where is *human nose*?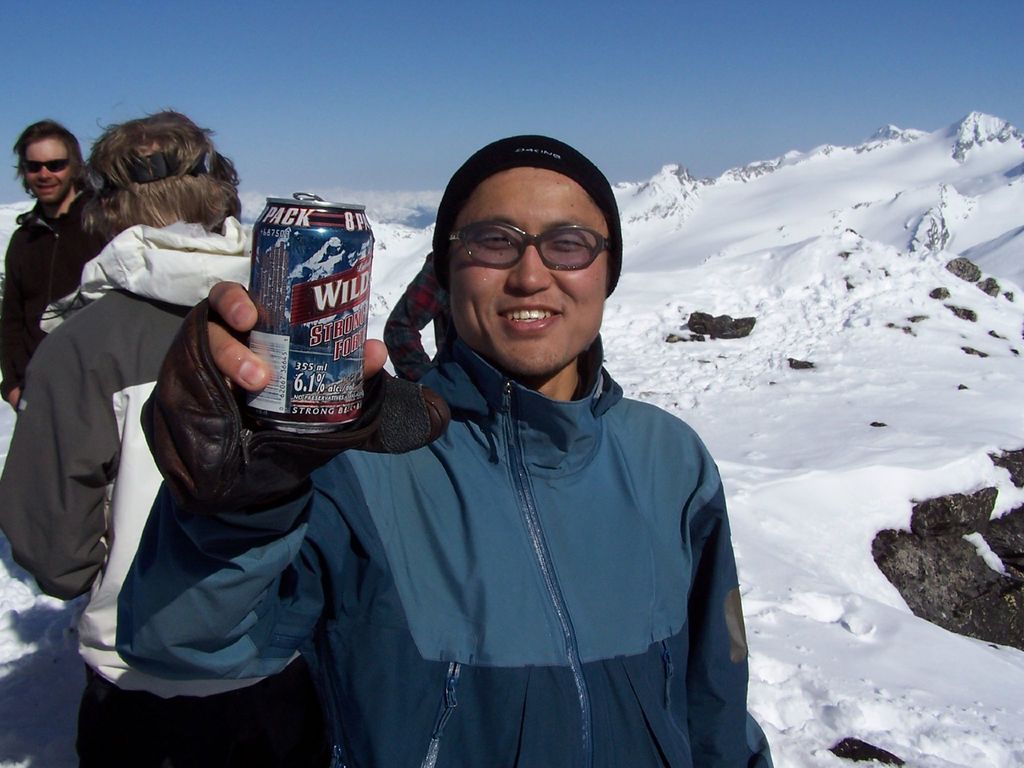
39, 162, 51, 180.
